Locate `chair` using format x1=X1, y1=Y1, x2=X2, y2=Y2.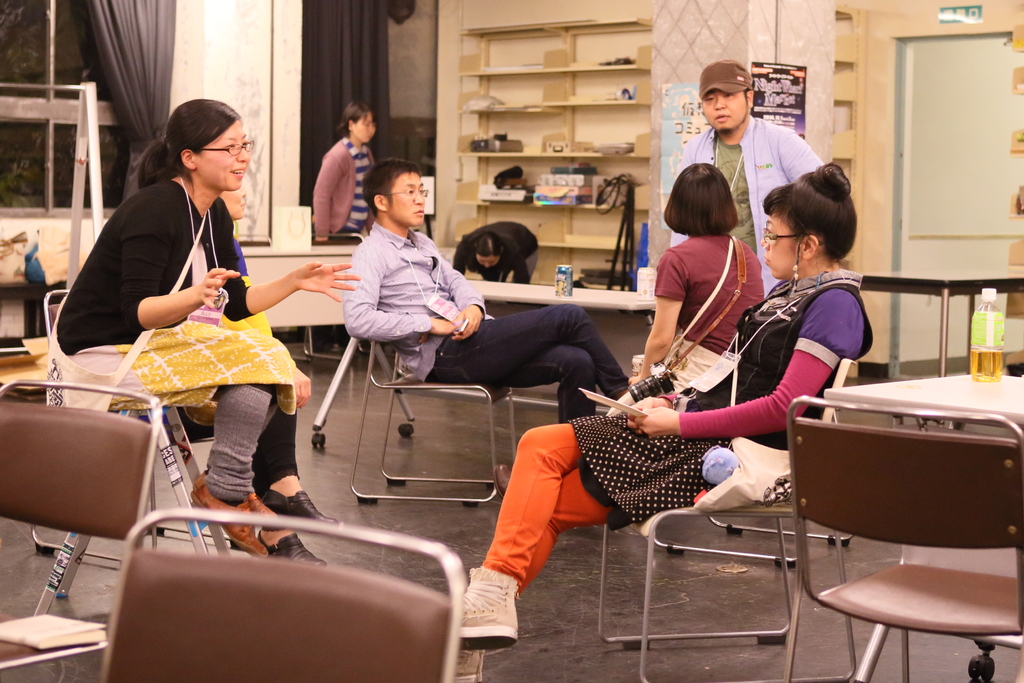
x1=0, y1=379, x2=161, y2=682.
